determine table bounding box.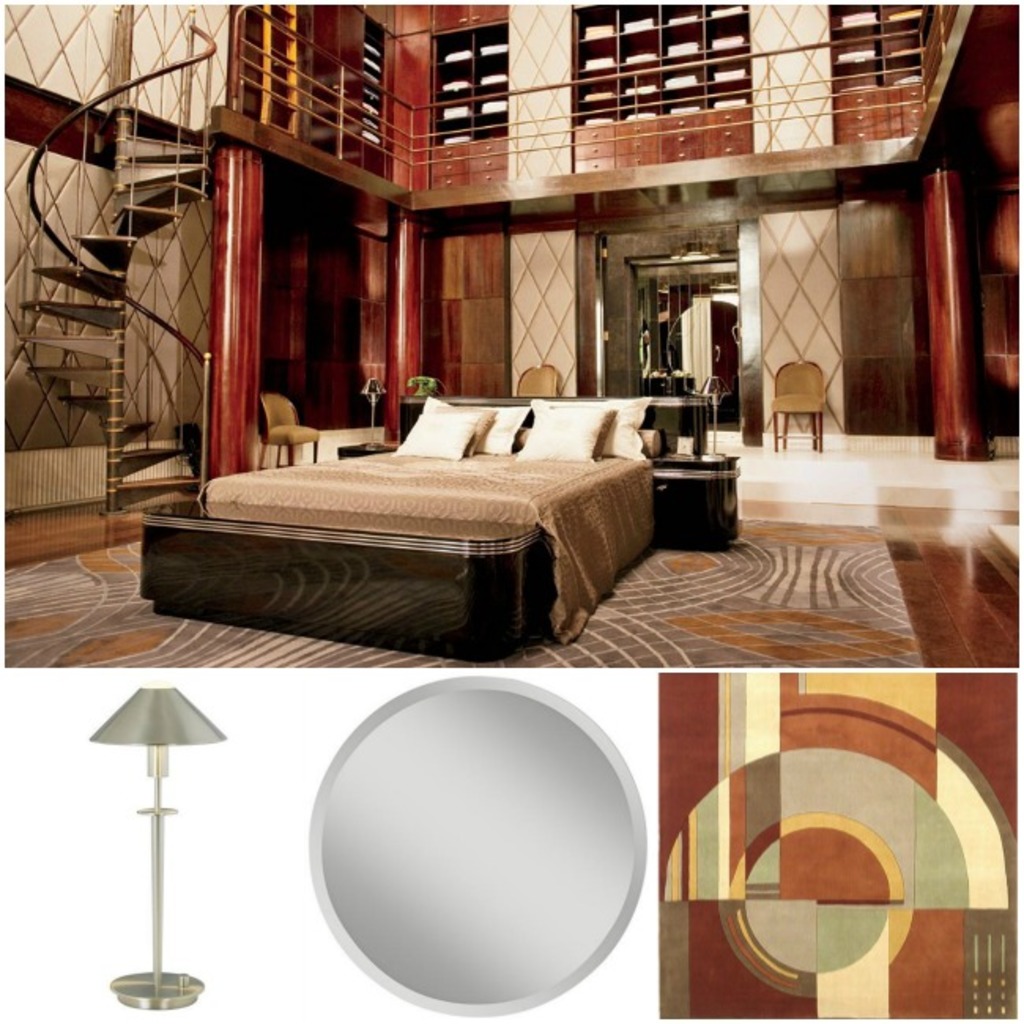
Determined: (x1=337, y1=435, x2=392, y2=460).
